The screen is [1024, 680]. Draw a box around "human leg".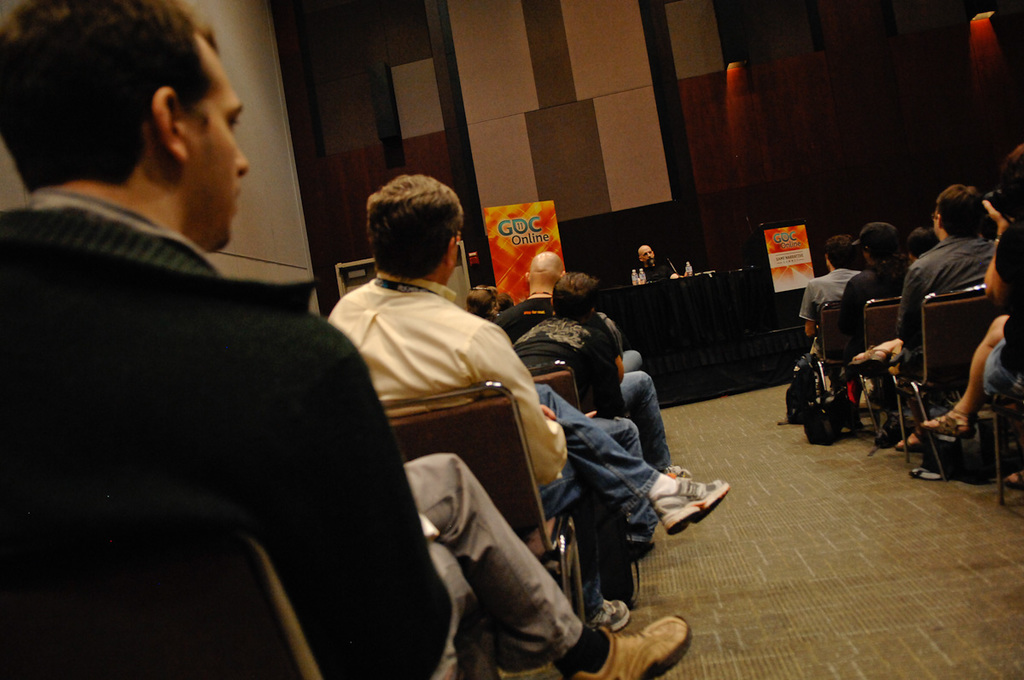
left=408, top=451, right=694, bottom=679.
